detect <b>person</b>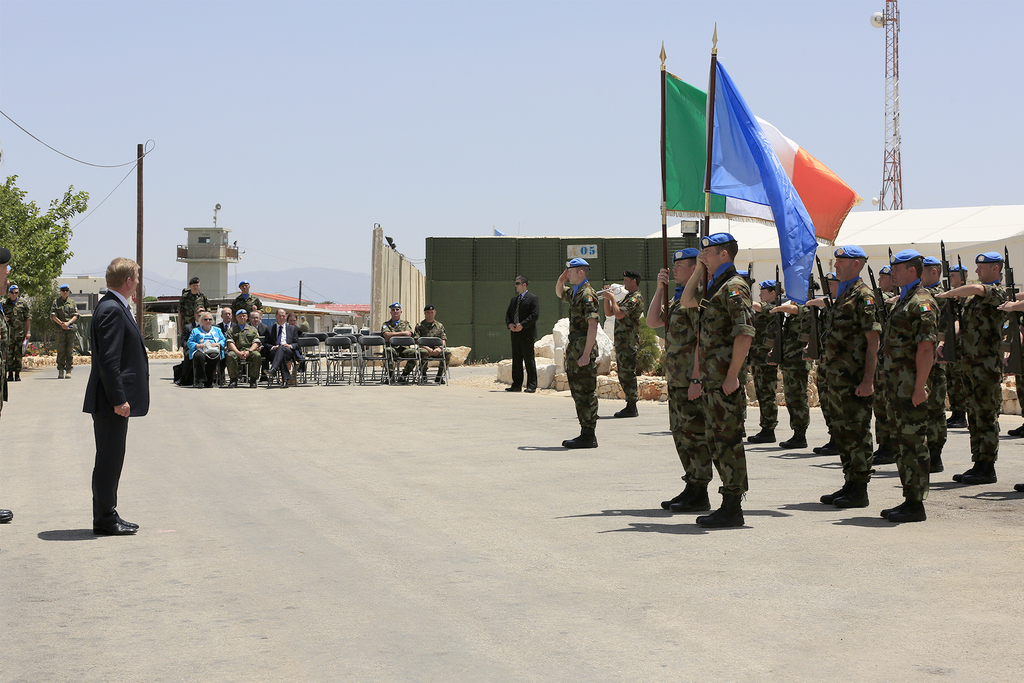
(504,274,541,395)
